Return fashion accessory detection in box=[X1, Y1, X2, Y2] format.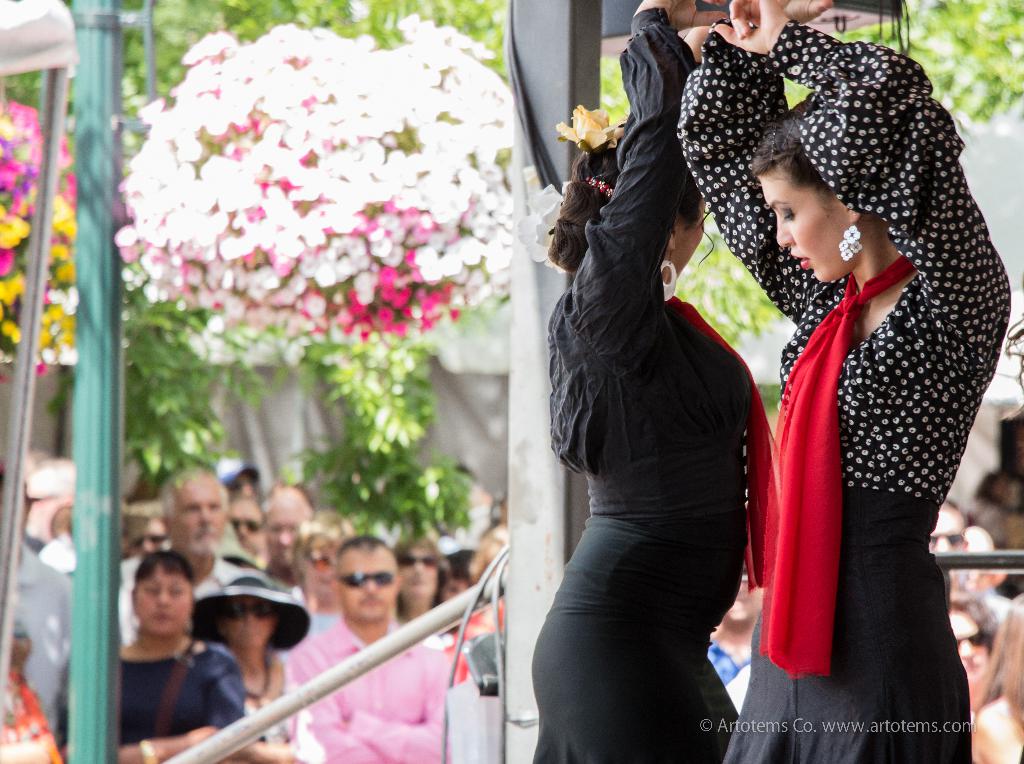
box=[278, 450, 479, 573].
